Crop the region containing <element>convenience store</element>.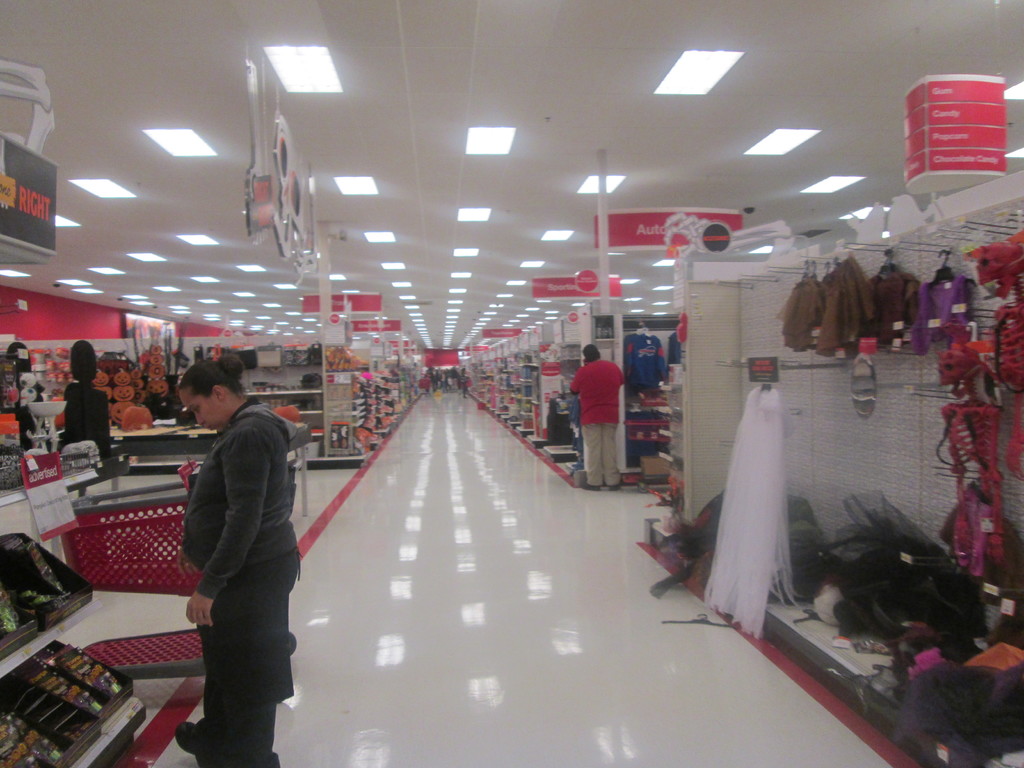
Crop region: 0:0:1023:767.
